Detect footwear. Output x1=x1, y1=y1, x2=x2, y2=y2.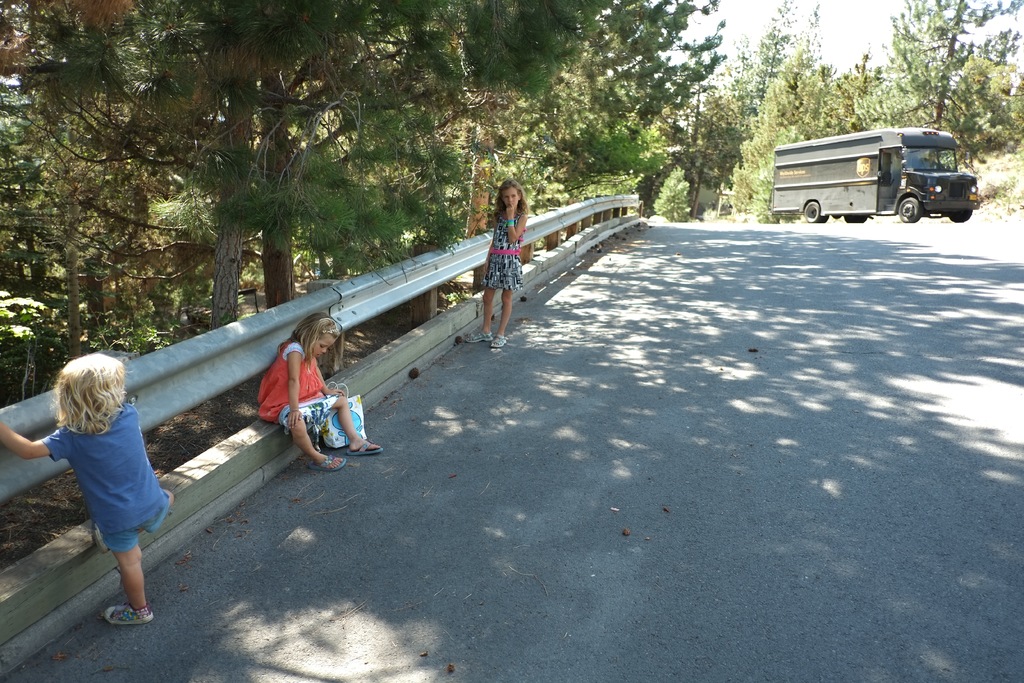
x1=488, y1=328, x2=512, y2=349.
